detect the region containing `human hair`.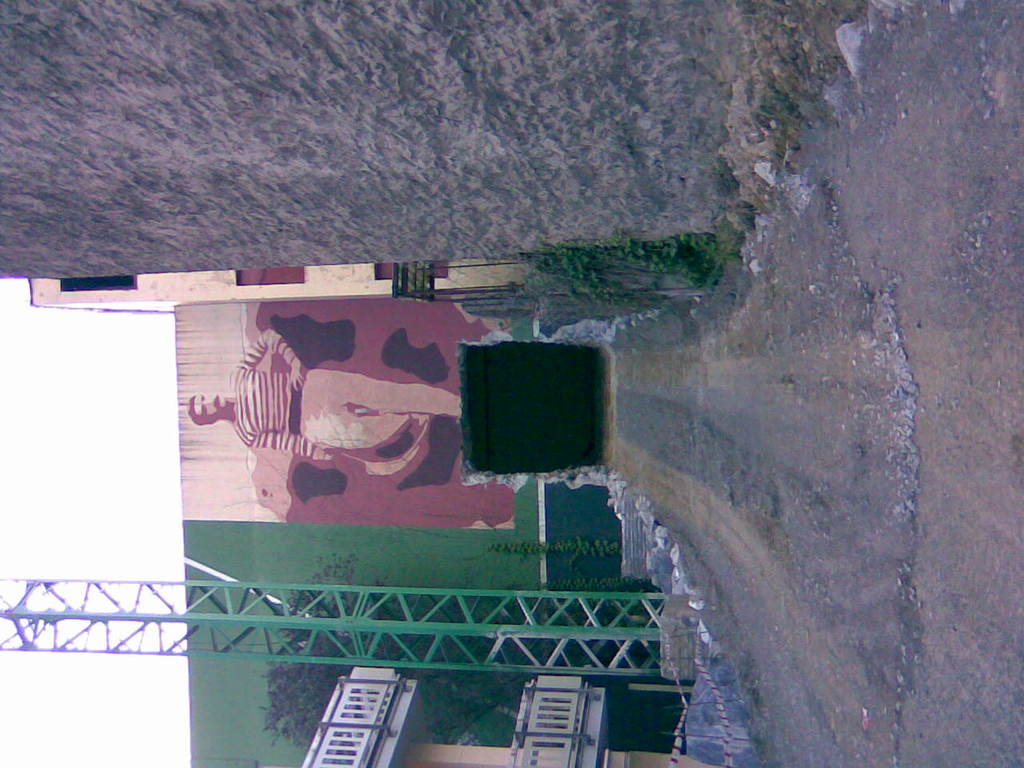
{"x1": 186, "y1": 398, "x2": 213, "y2": 426}.
